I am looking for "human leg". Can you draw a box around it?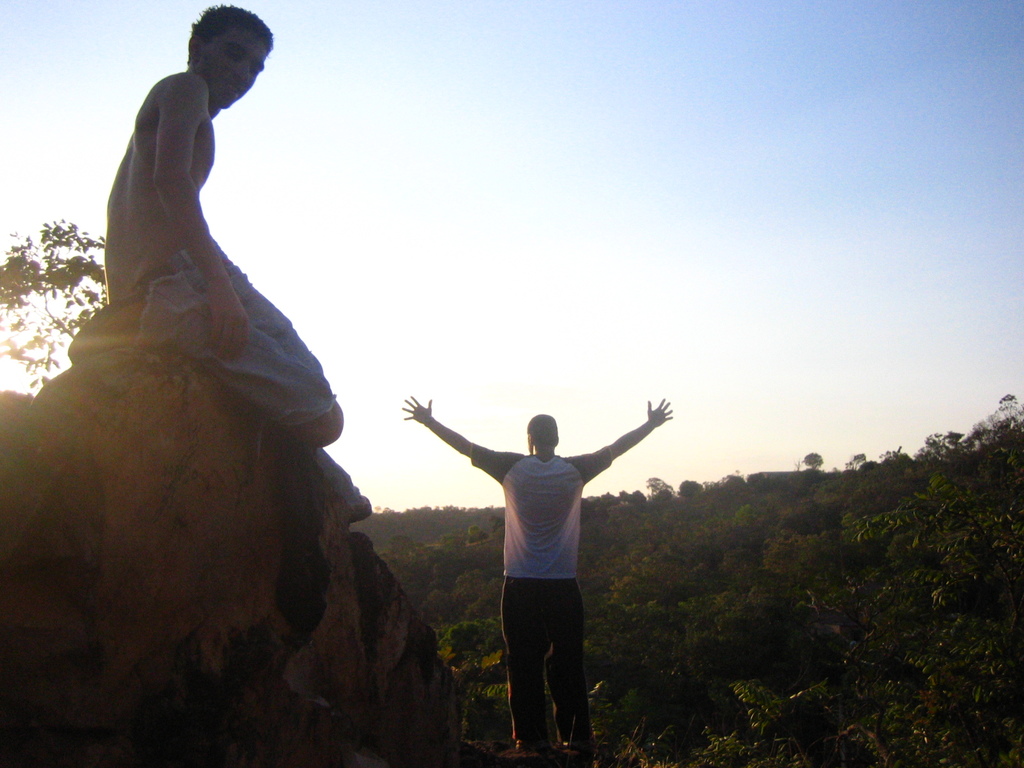
Sure, the bounding box is region(509, 568, 552, 753).
